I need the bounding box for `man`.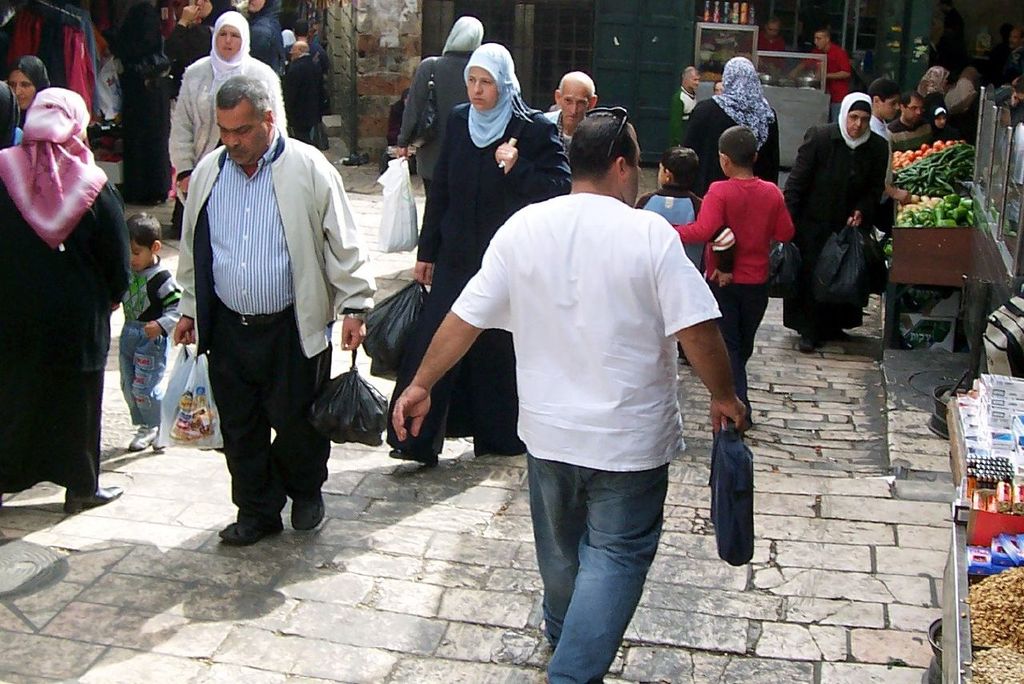
Here it is: x1=869, y1=79, x2=914, y2=201.
